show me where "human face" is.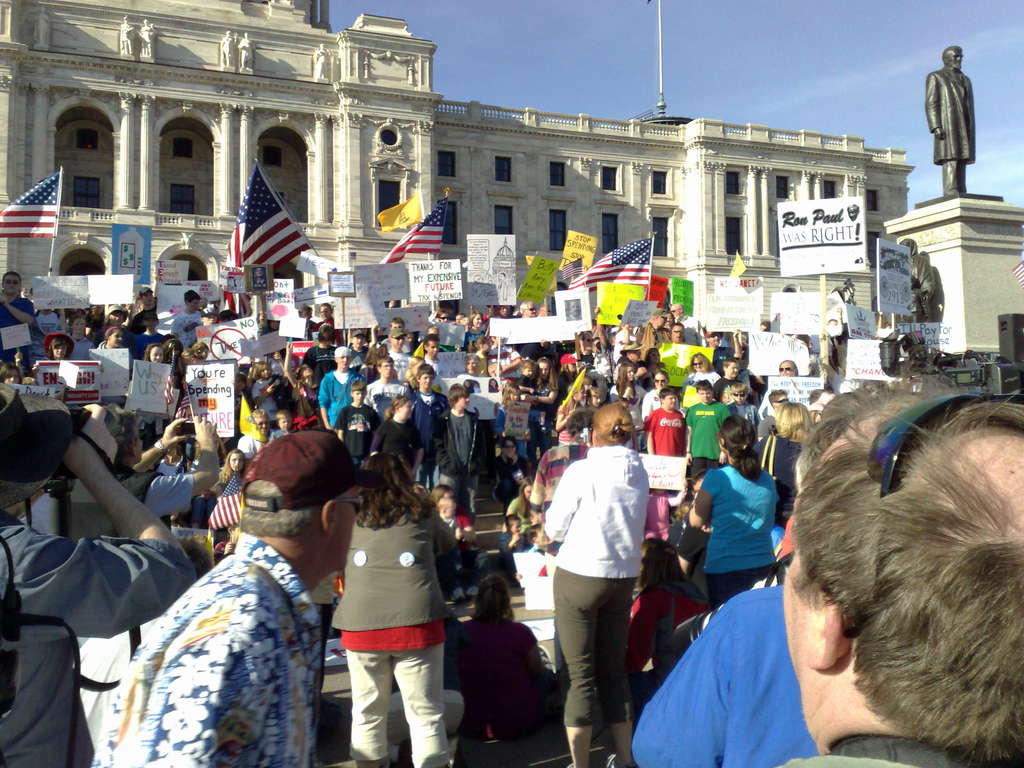
"human face" is at (x1=779, y1=363, x2=795, y2=372).
